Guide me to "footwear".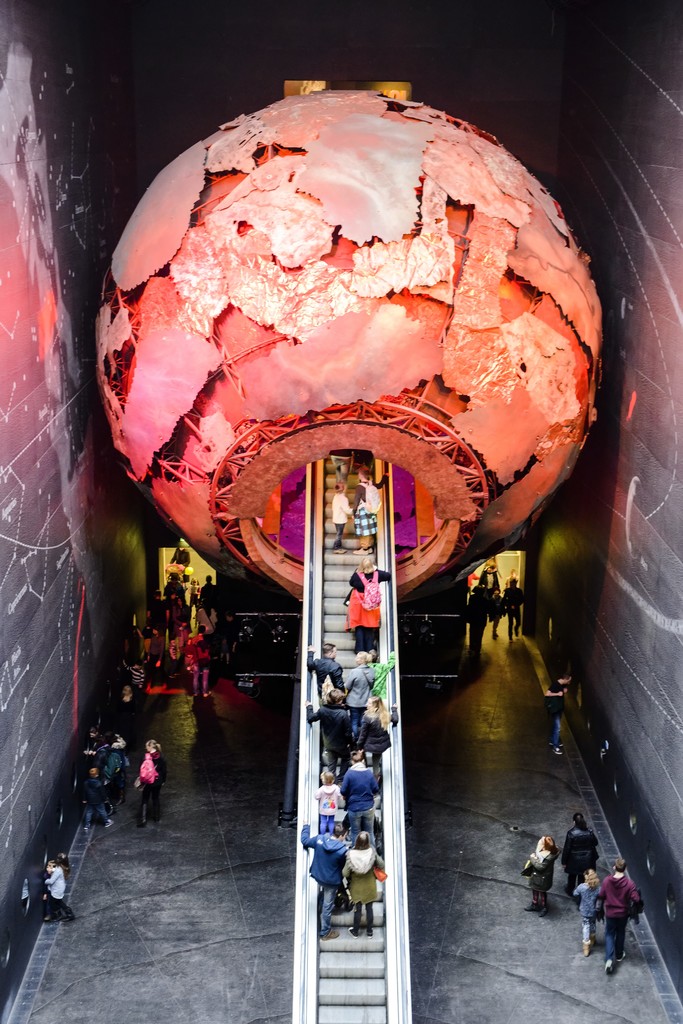
Guidance: box(525, 905, 539, 912).
